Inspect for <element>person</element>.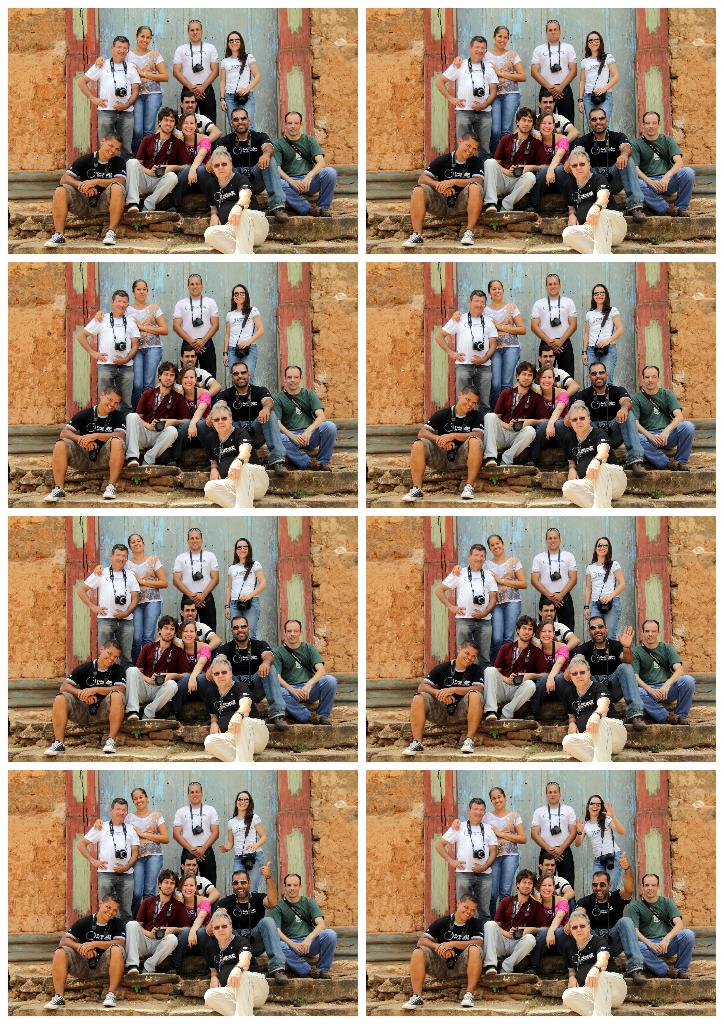
Inspection: crop(530, 780, 581, 897).
